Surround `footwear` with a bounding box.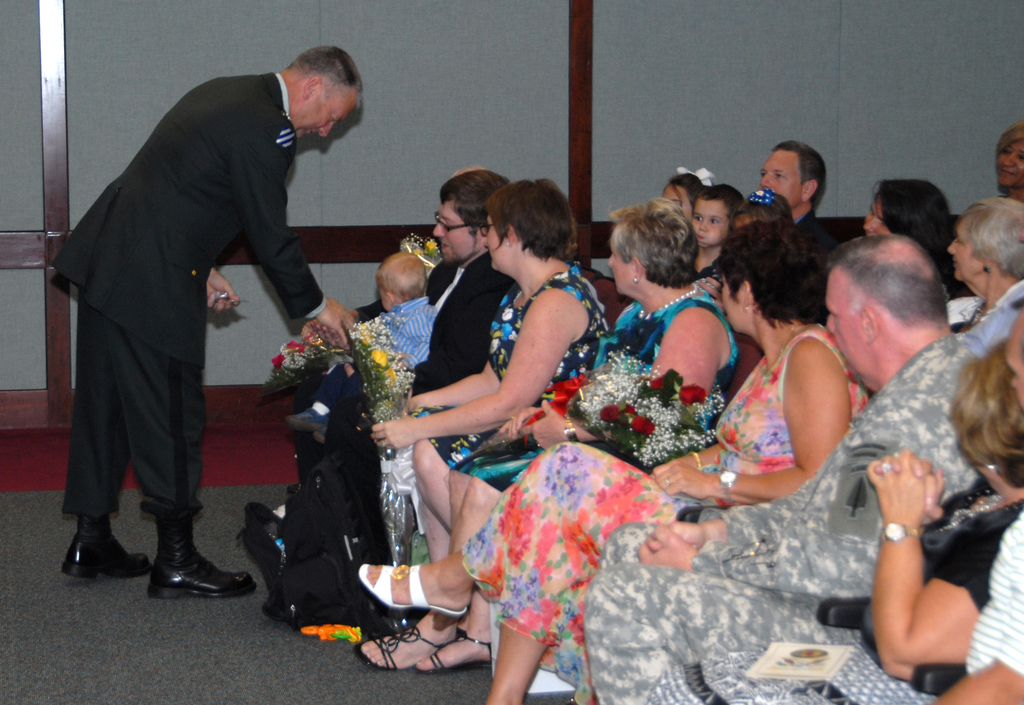
(413, 630, 490, 667).
